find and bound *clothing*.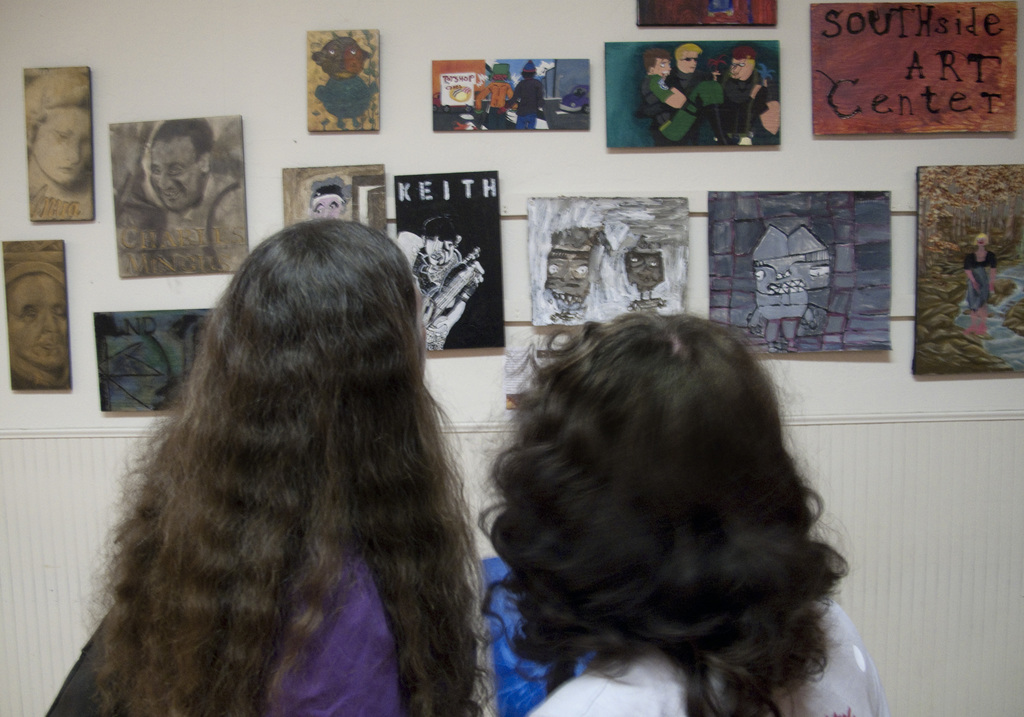
Bound: box=[956, 231, 996, 310].
